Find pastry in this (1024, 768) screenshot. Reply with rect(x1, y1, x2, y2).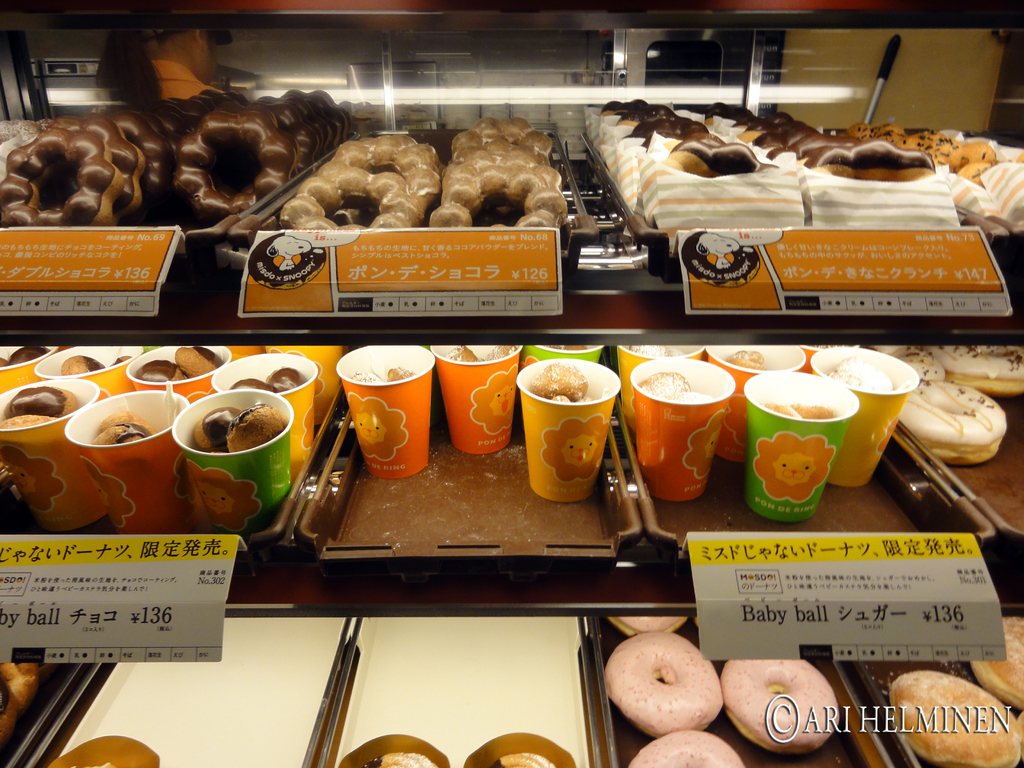
rect(922, 345, 1023, 392).
